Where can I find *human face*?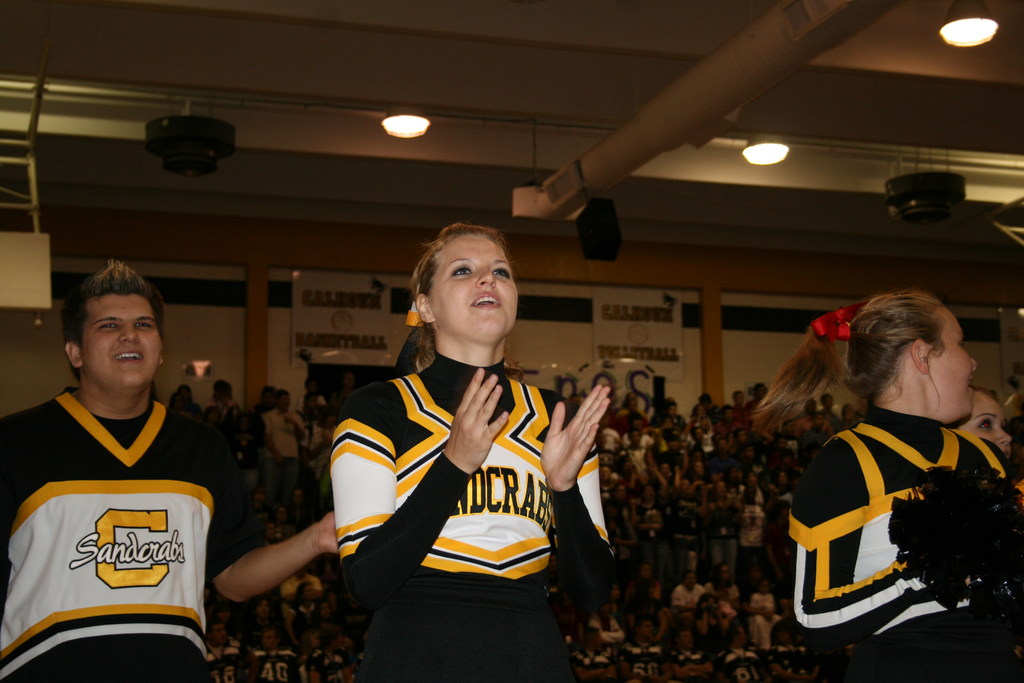
You can find it at (933,311,972,416).
